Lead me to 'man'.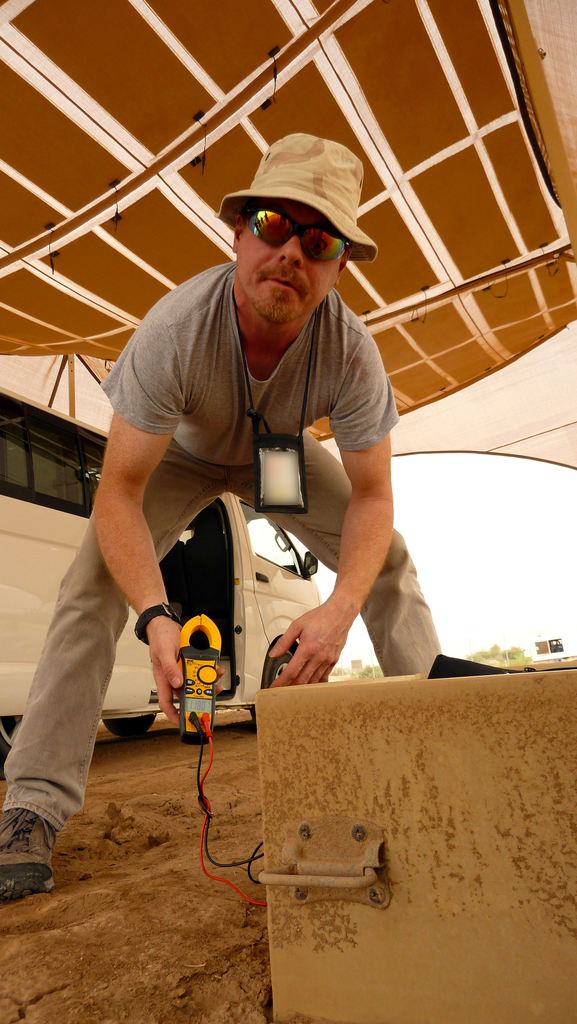
Lead to region(0, 130, 448, 901).
